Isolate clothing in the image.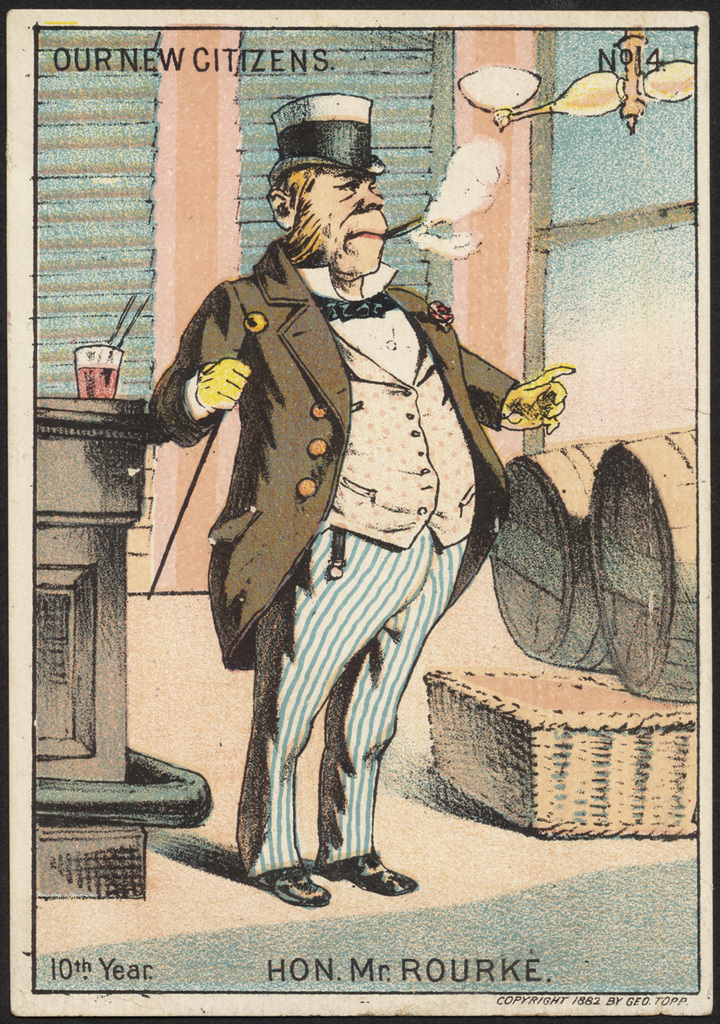
Isolated region: 146:231:525:883.
